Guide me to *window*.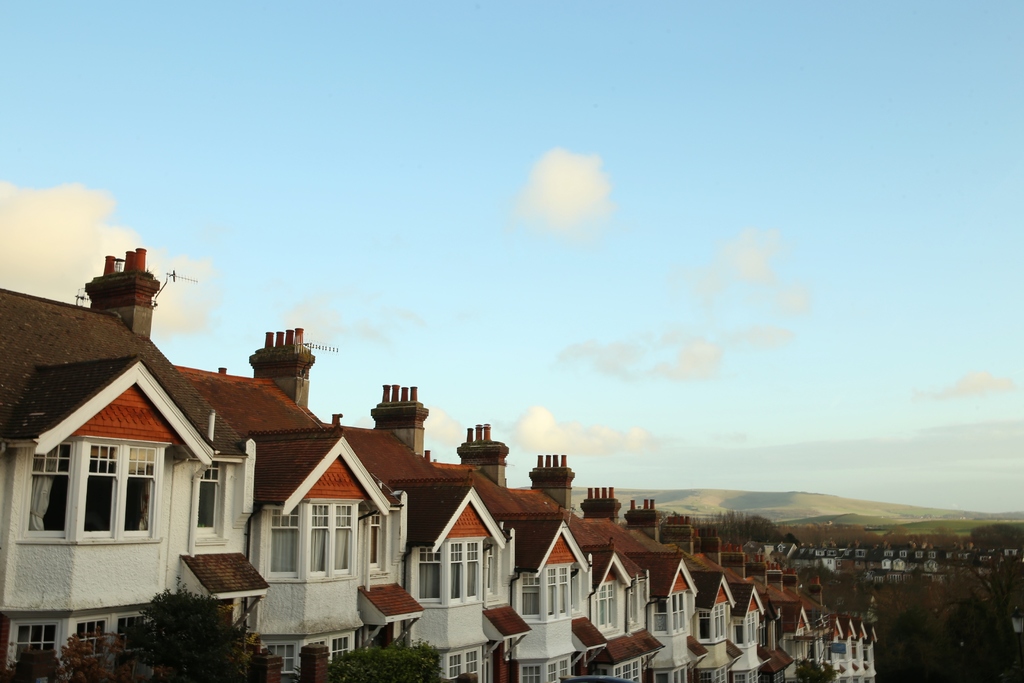
Guidance: (736, 612, 757, 641).
